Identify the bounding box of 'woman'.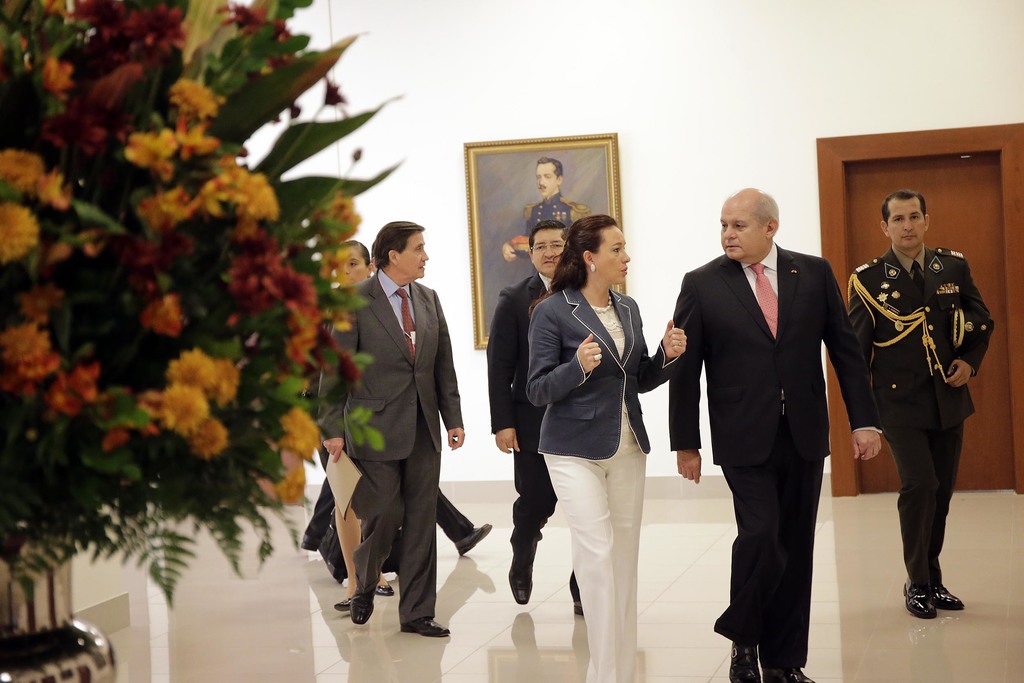
<box>527,210,688,682</box>.
